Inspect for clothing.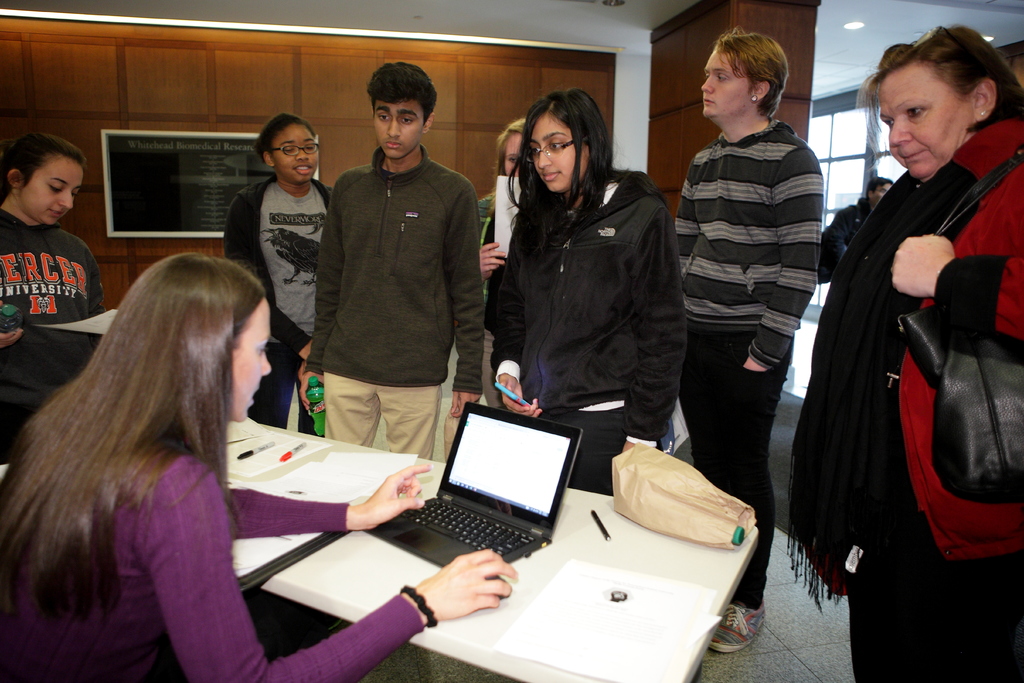
Inspection: l=495, t=165, r=685, b=491.
